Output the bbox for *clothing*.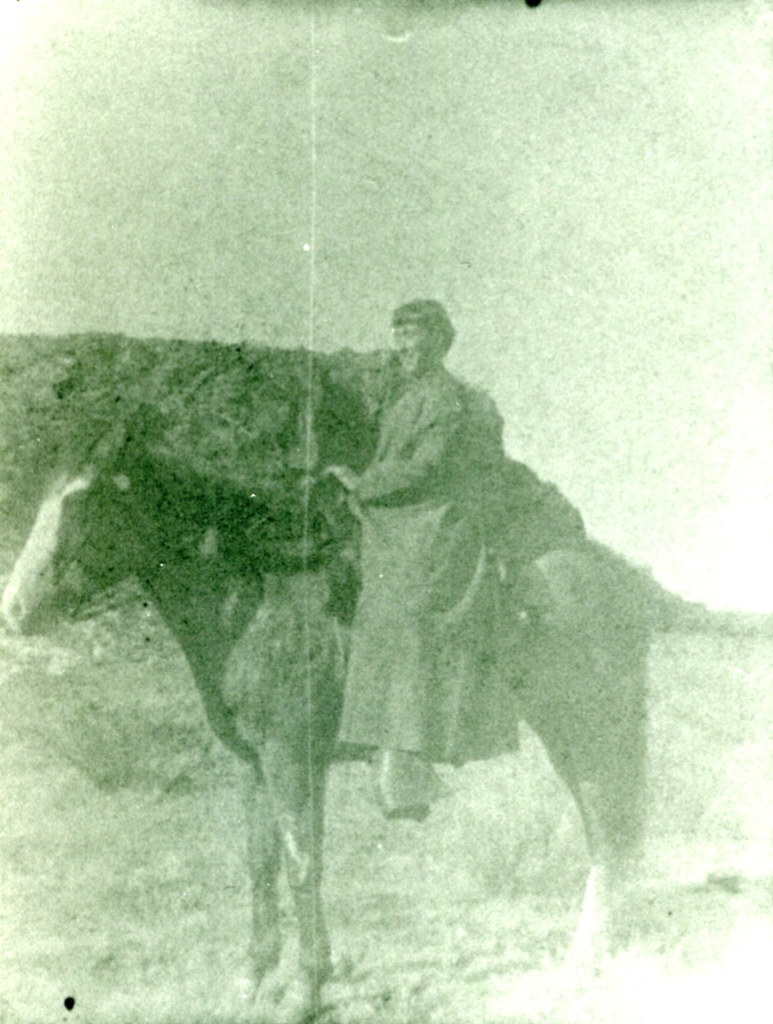
<region>338, 370, 518, 768</region>.
